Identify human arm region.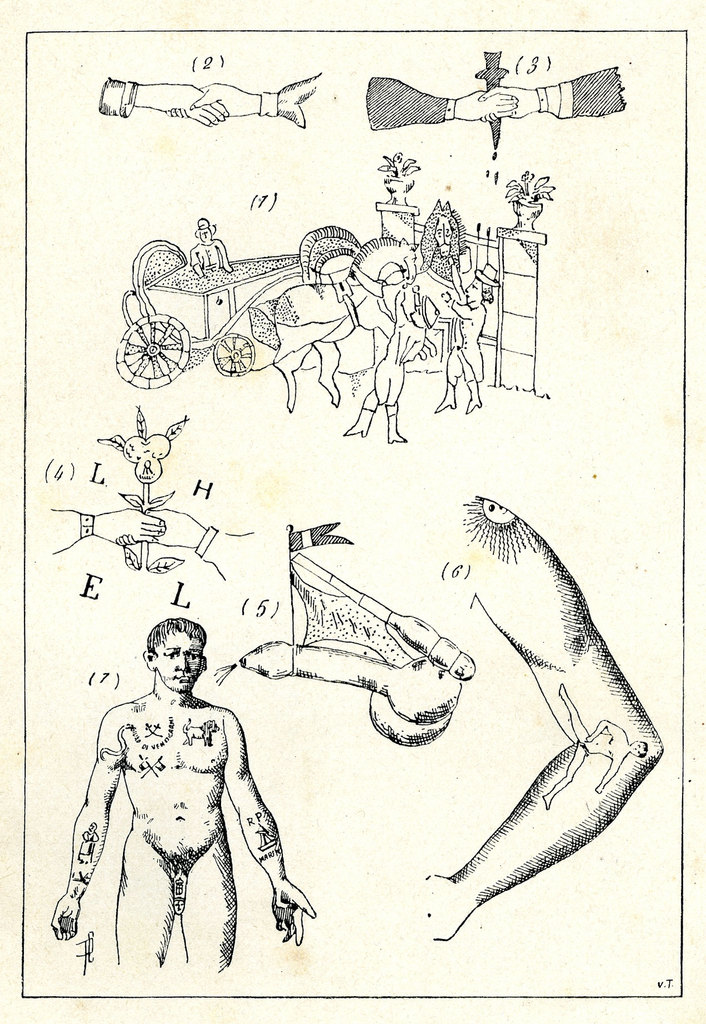
Region: detection(163, 65, 320, 120).
